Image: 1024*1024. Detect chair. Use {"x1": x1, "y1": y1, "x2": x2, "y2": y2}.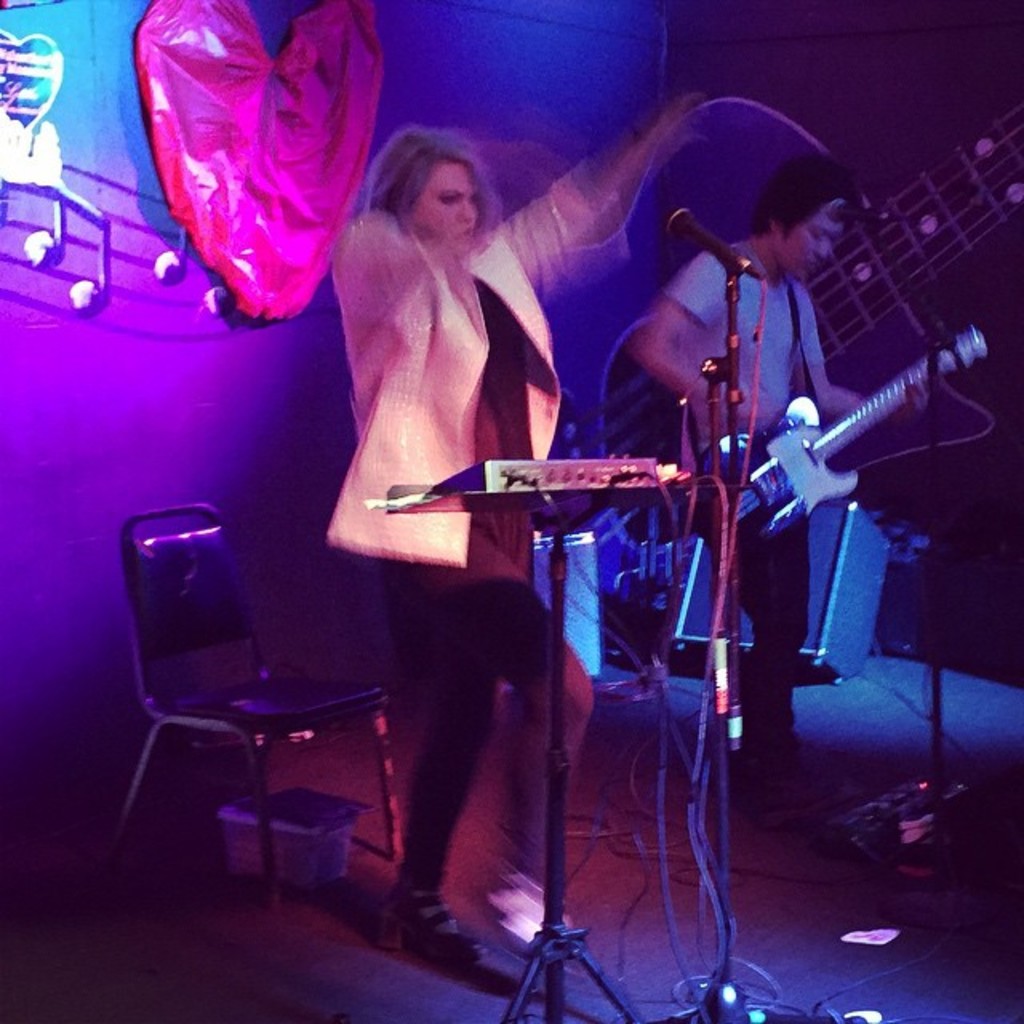
{"x1": 90, "y1": 483, "x2": 382, "y2": 920}.
